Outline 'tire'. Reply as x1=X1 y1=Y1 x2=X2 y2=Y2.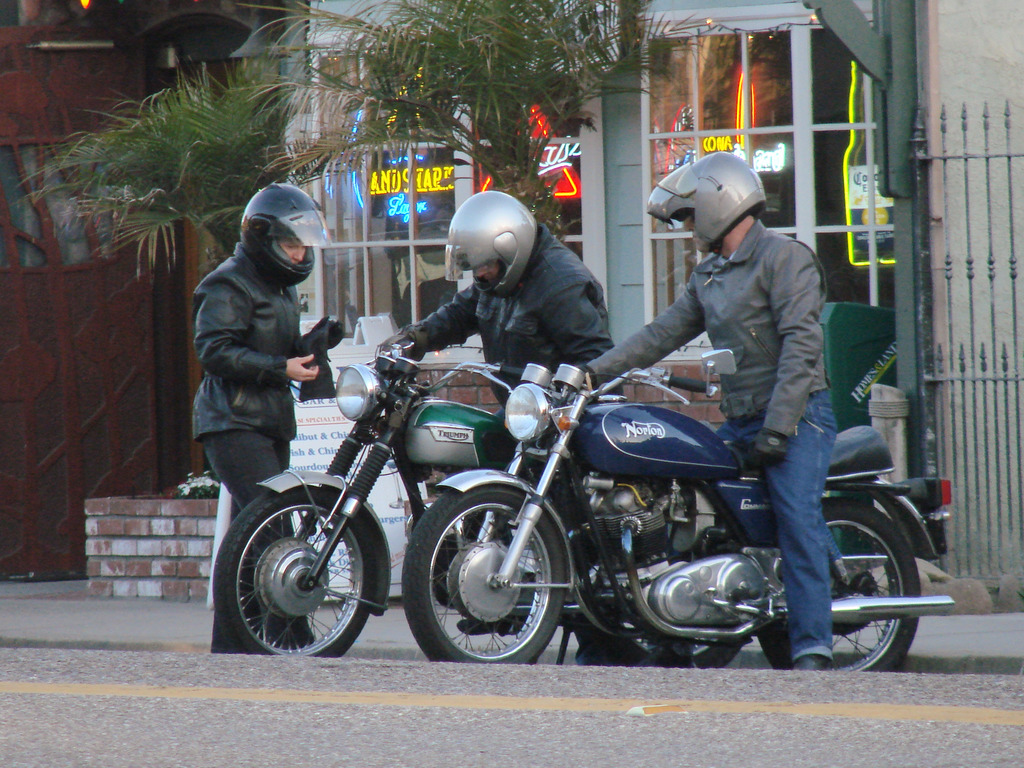
x1=221 y1=481 x2=368 y2=656.
